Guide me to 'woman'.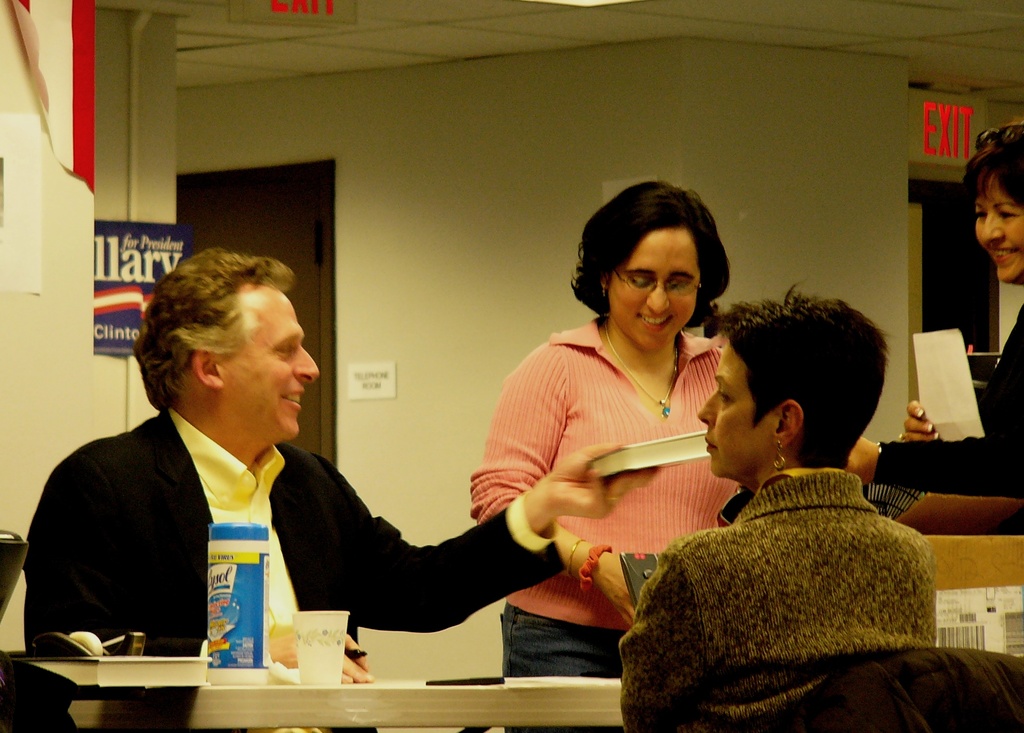
Guidance: <bbox>838, 120, 1023, 533</bbox>.
